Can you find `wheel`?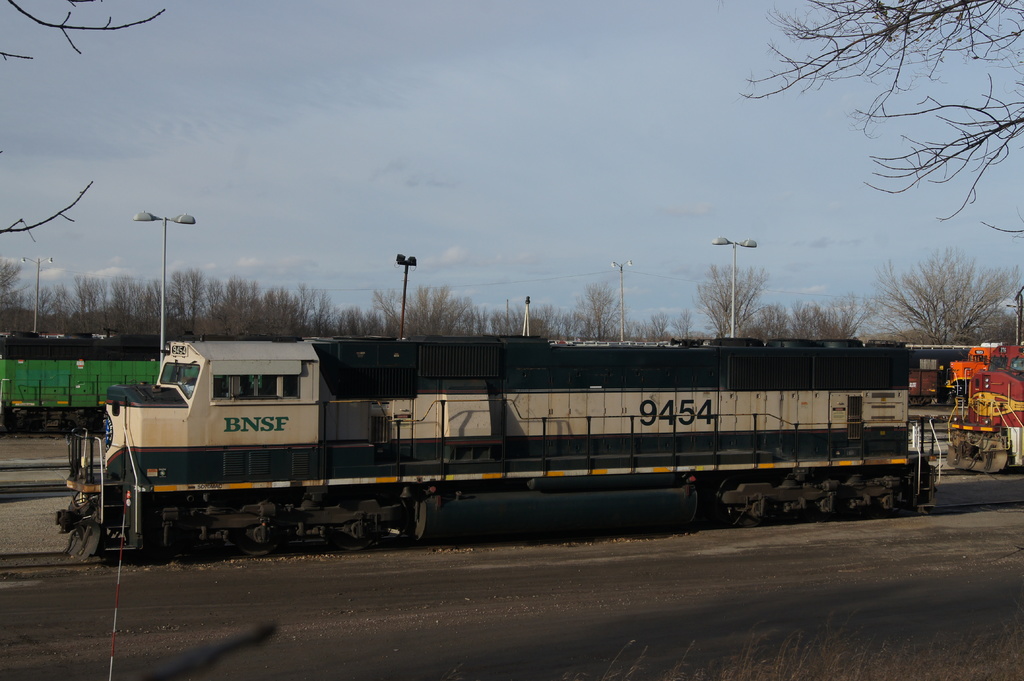
Yes, bounding box: box=[717, 477, 762, 527].
